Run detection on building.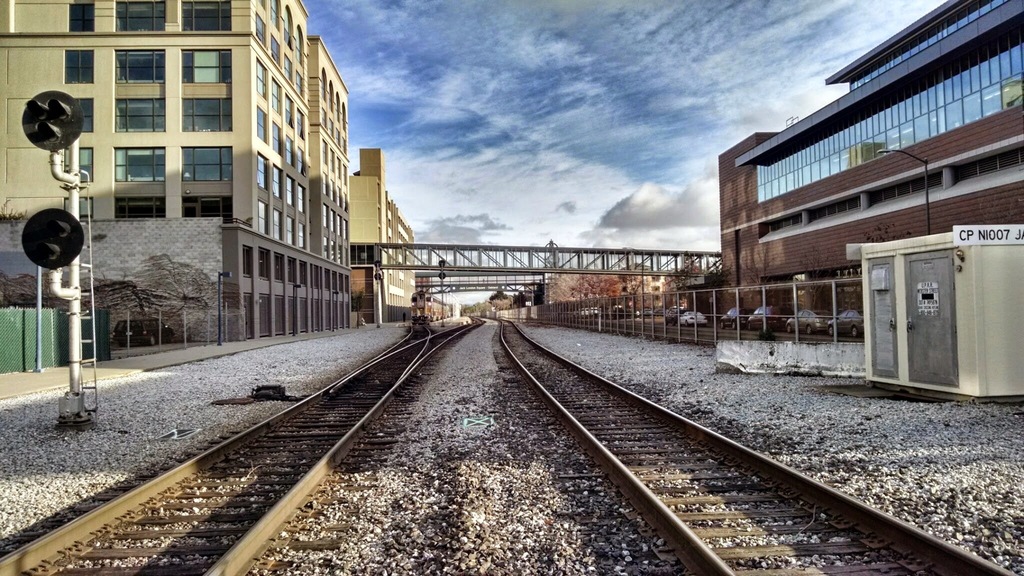
Result: 0/1/352/342.
